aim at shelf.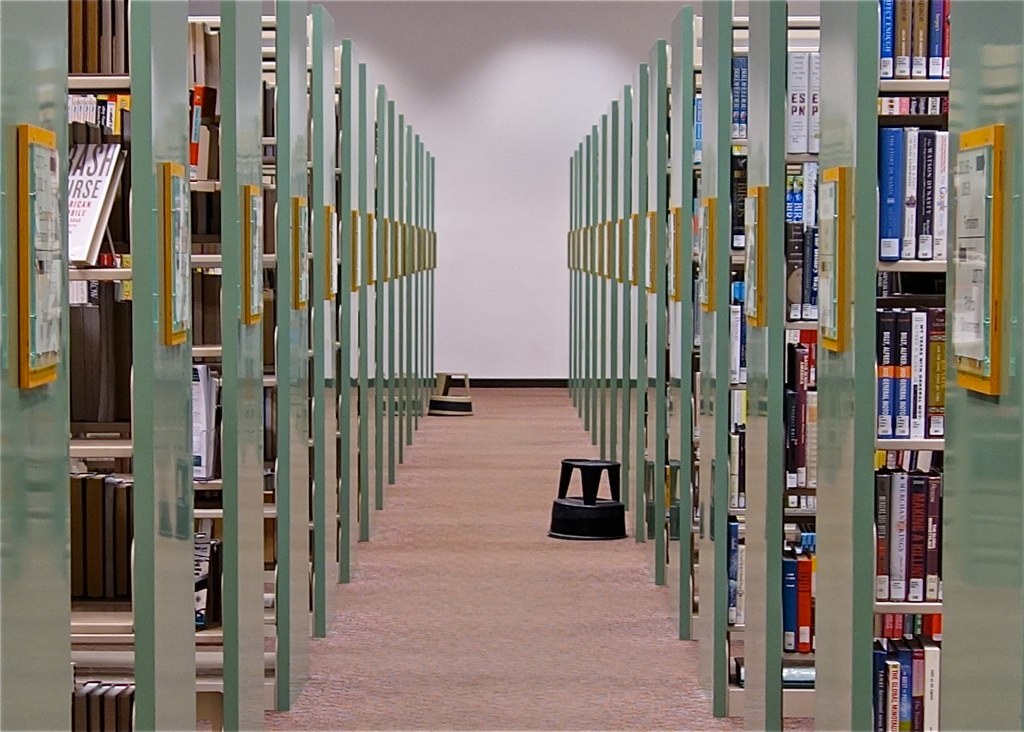
Aimed at l=183, t=347, r=222, b=488.
